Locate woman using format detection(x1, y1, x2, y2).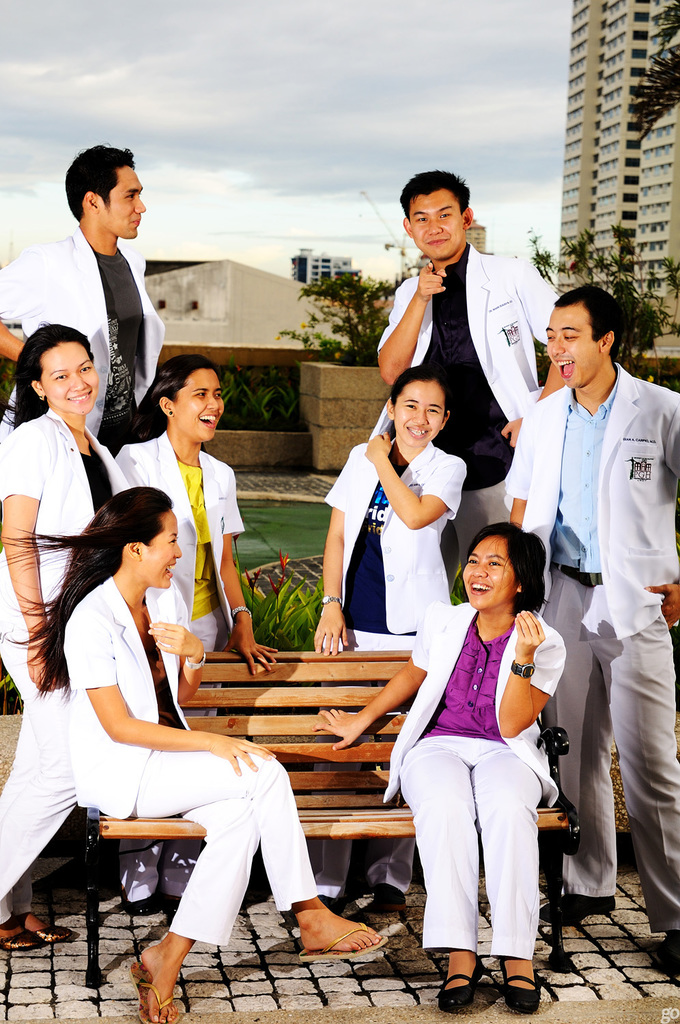
detection(306, 513, 570, 1023).
